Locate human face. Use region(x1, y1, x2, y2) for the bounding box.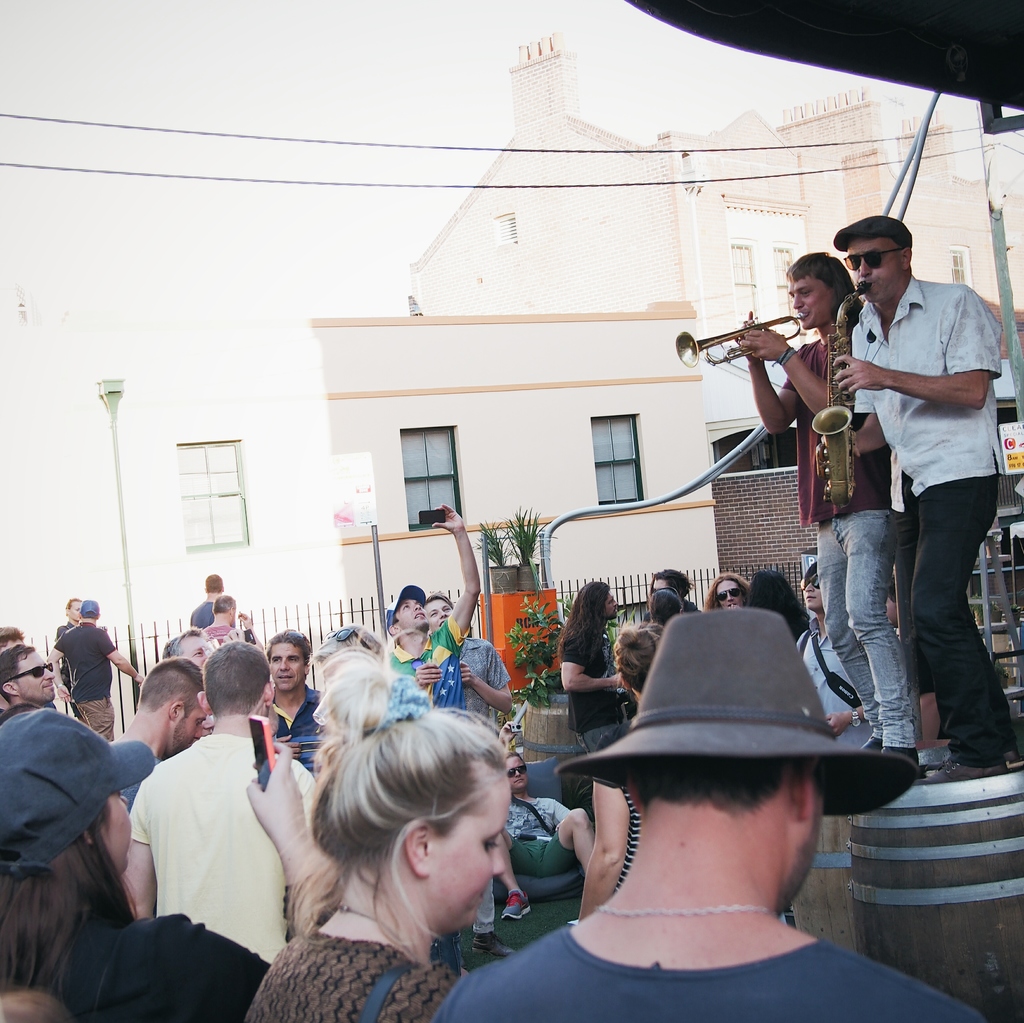
region(778, 766, 812, 908).
